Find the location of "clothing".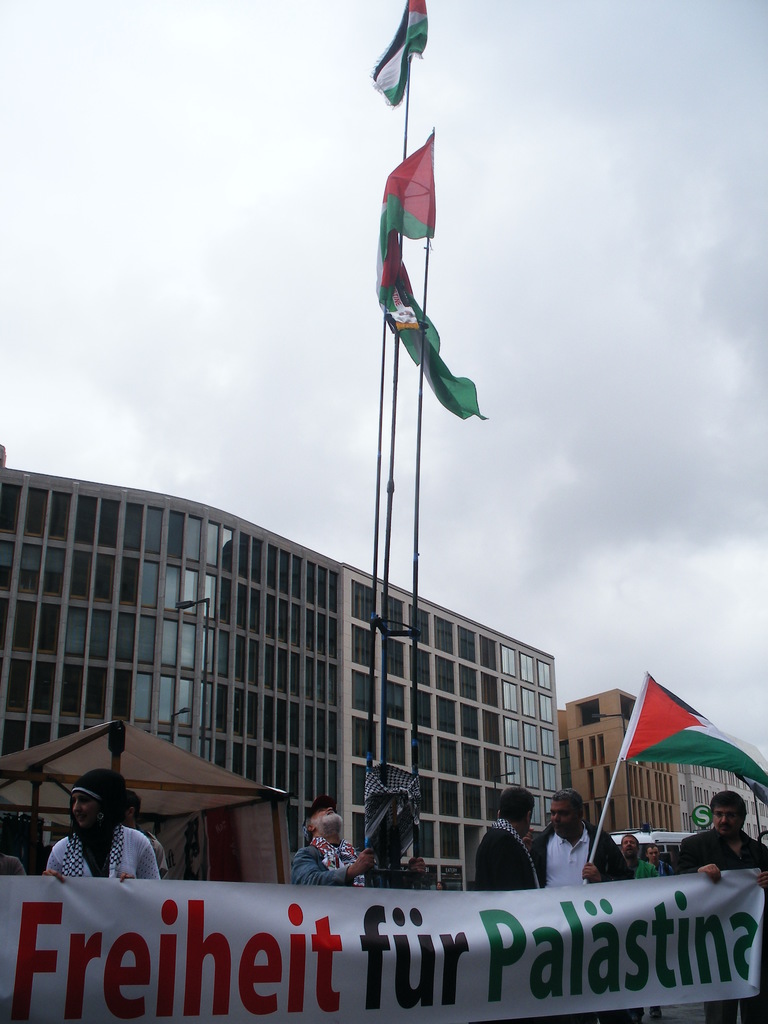
Location: (538, 818, 628, 883).
